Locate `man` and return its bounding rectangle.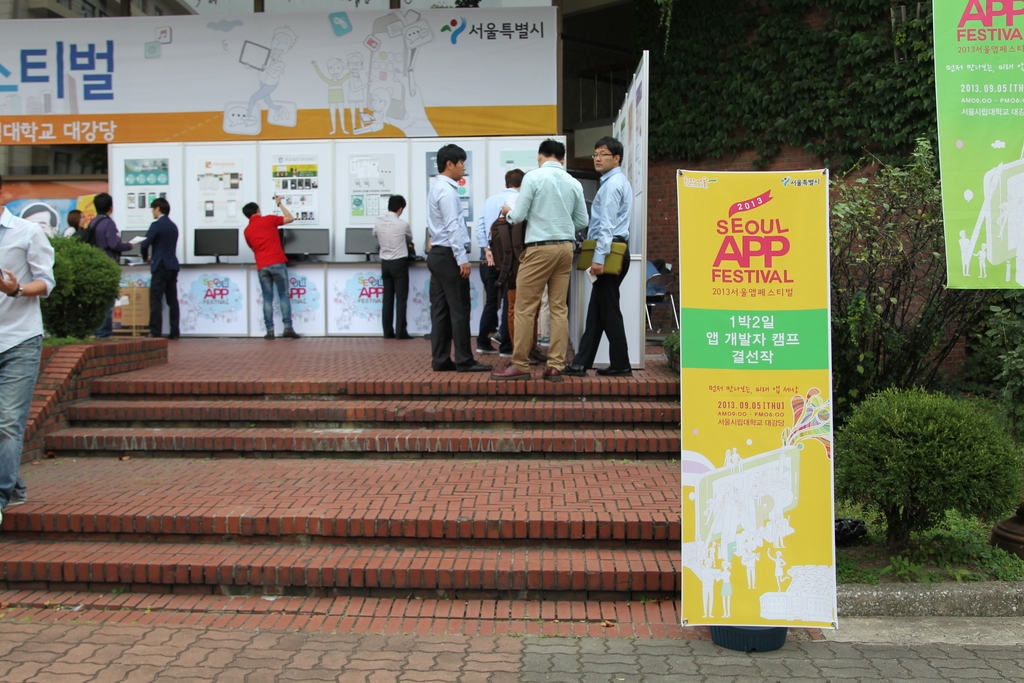
l=371, t=195, r=414, b=338.
